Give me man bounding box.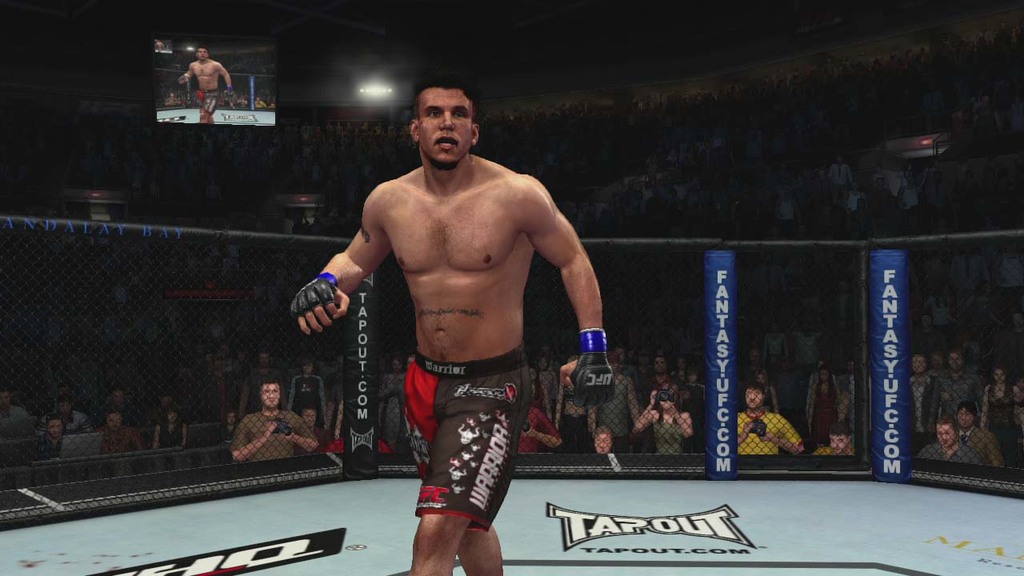
bbox(0, 393, 41, 442).
